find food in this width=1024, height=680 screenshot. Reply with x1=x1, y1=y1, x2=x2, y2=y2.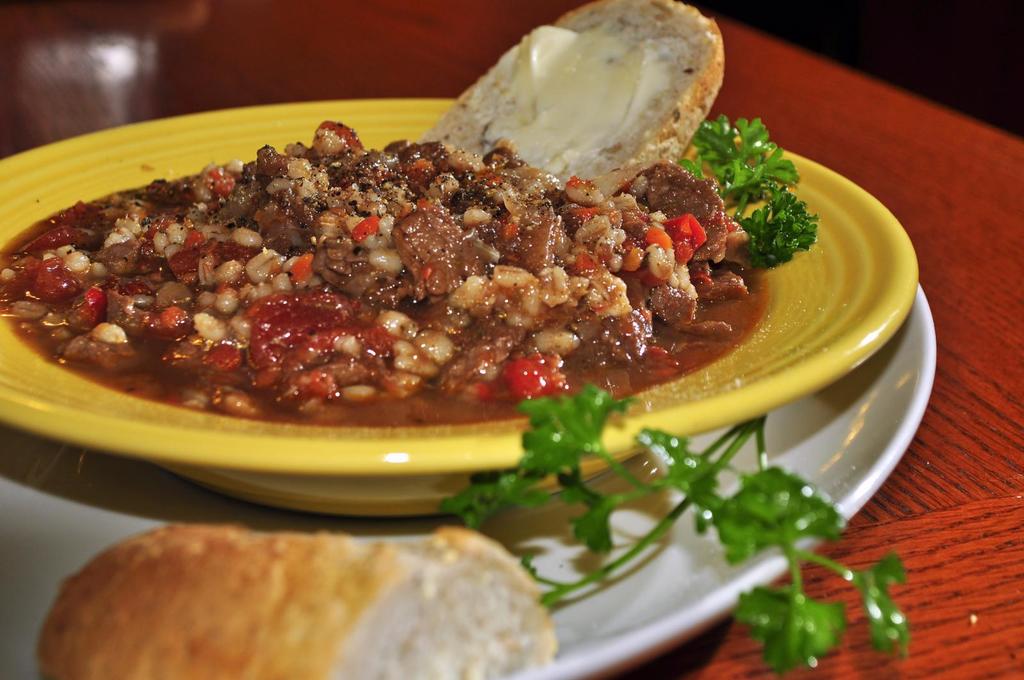
x1=46, y1=521, x2=559, y2=679.
